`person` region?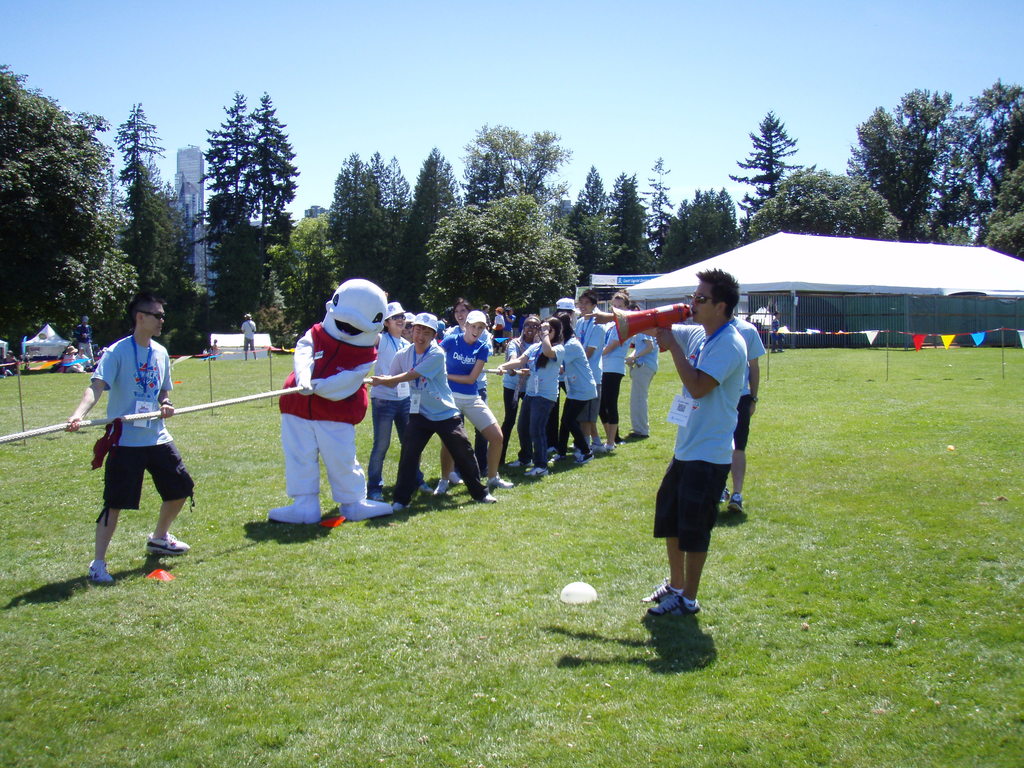
(76, 314, 95, 364)
